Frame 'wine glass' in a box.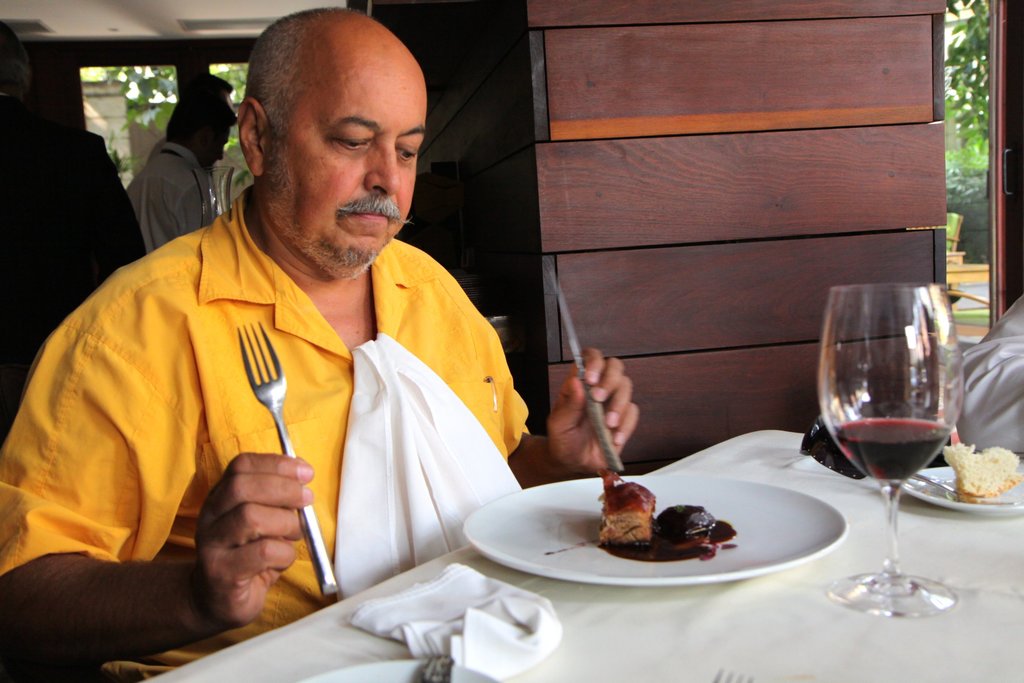
bbox=[815, 284, 970, 623].
